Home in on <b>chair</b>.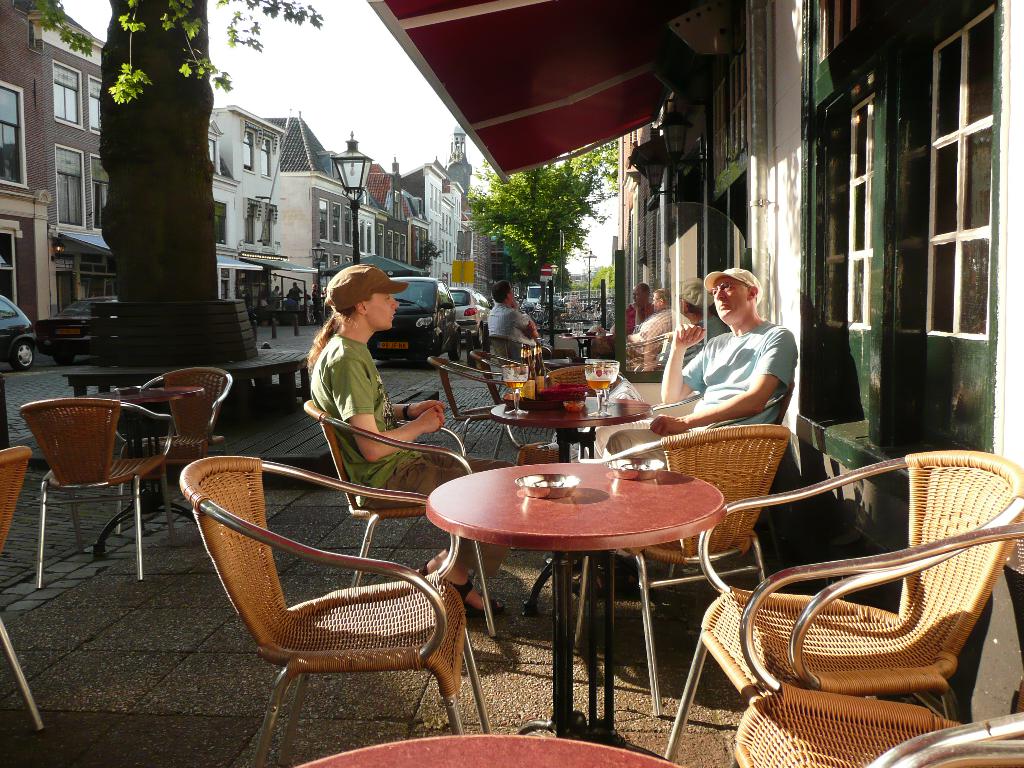
Homed in at {"x1": 112, "y1": 366, "x2": 235, "y2": 537}.
